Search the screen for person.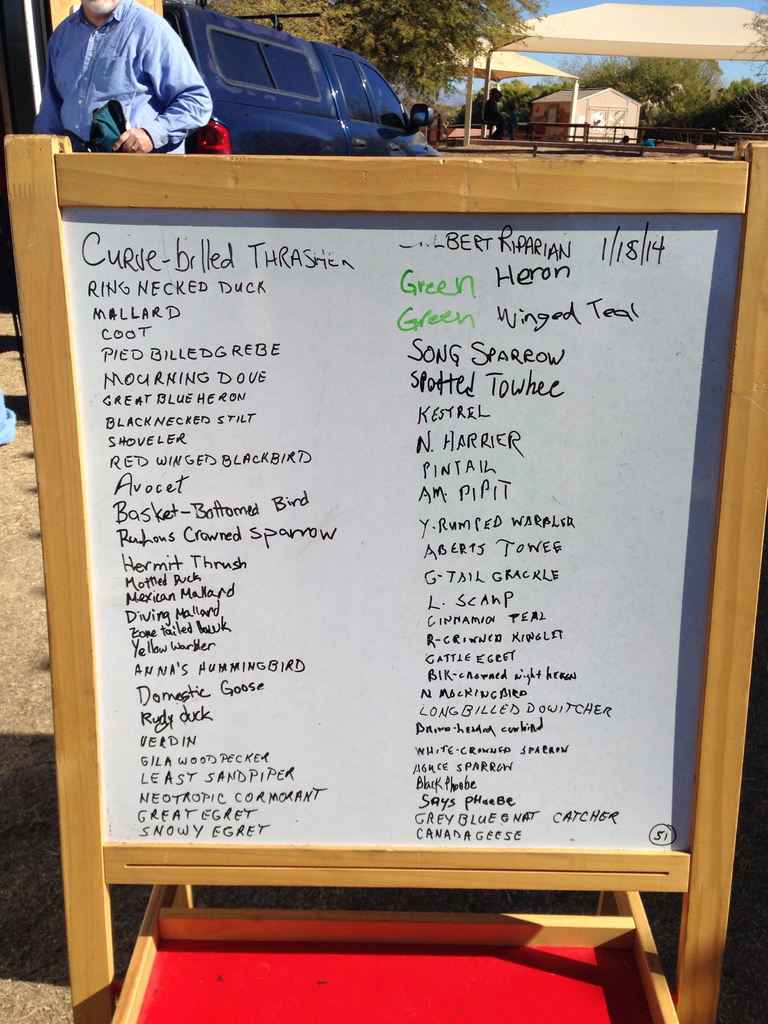
Found at <box>616,134,630,150</box>.
